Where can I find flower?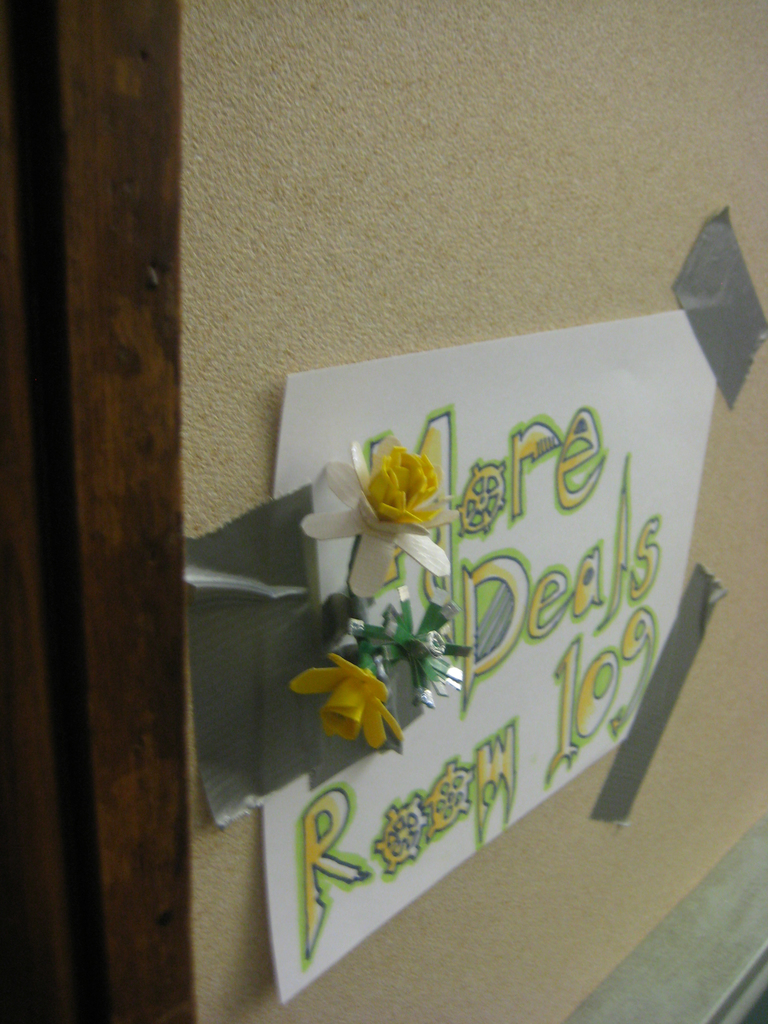
You can find it at (x1=298, y1=428, x2=464, y2=599).
